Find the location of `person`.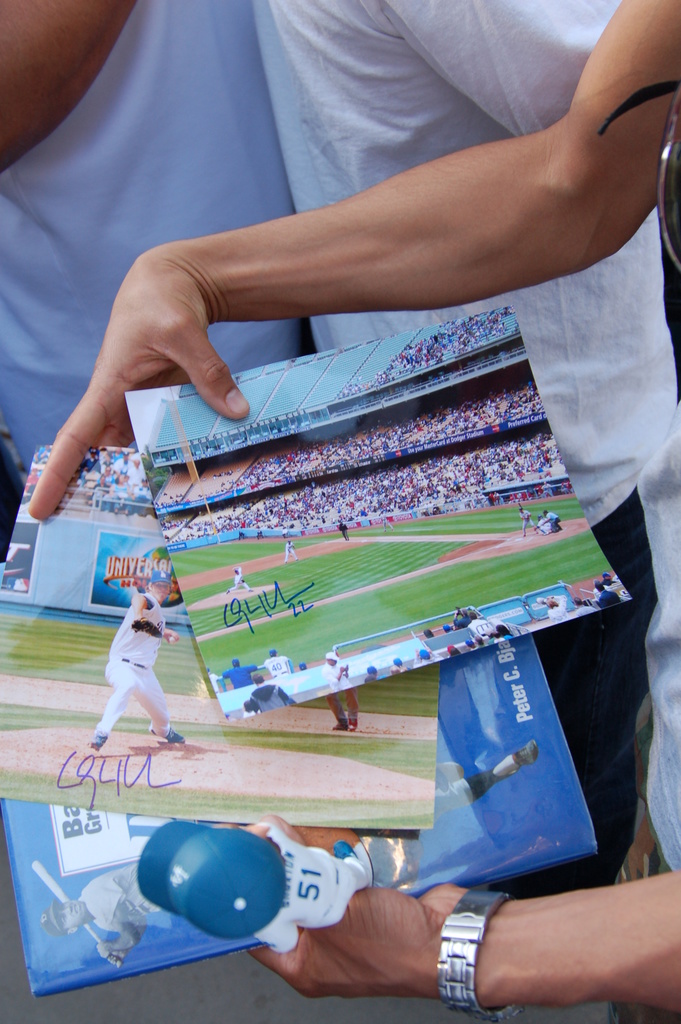
Location: <bbox>0, 0, 332, 458</bbox>.
